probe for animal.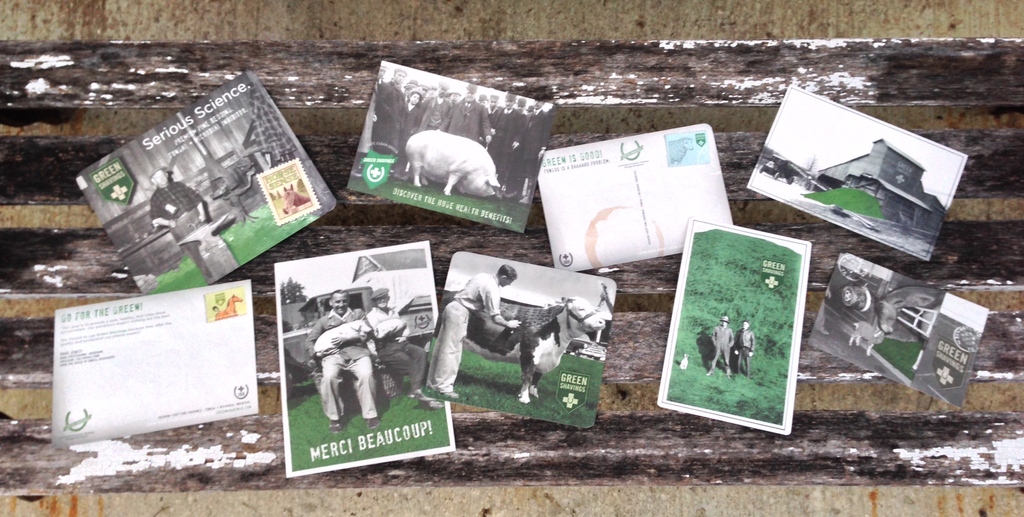
Probe result: <bbox>466, 298, 612, 407</bbox>.
